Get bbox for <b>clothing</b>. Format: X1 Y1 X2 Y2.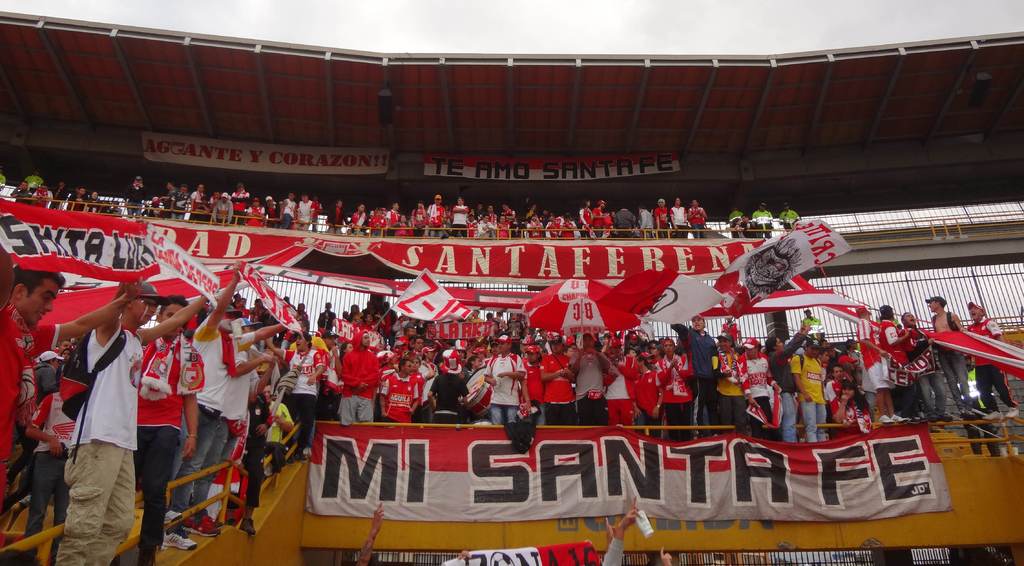
190 353 259 512.
